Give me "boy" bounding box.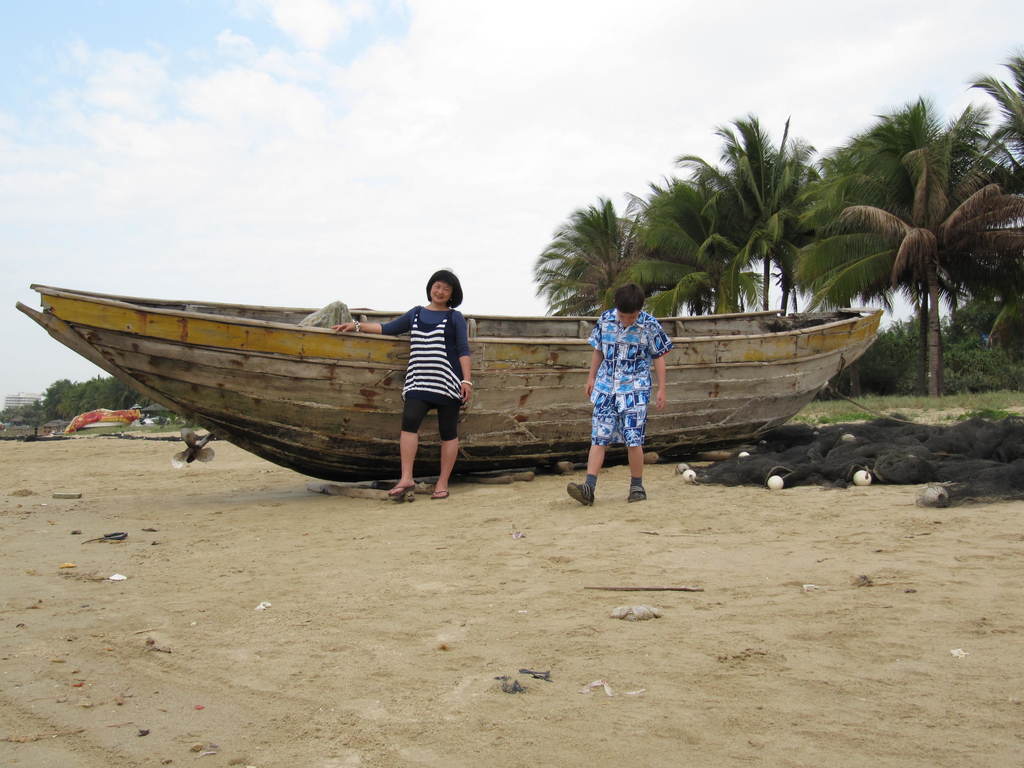
Rect(564, 280, 680, 501).
